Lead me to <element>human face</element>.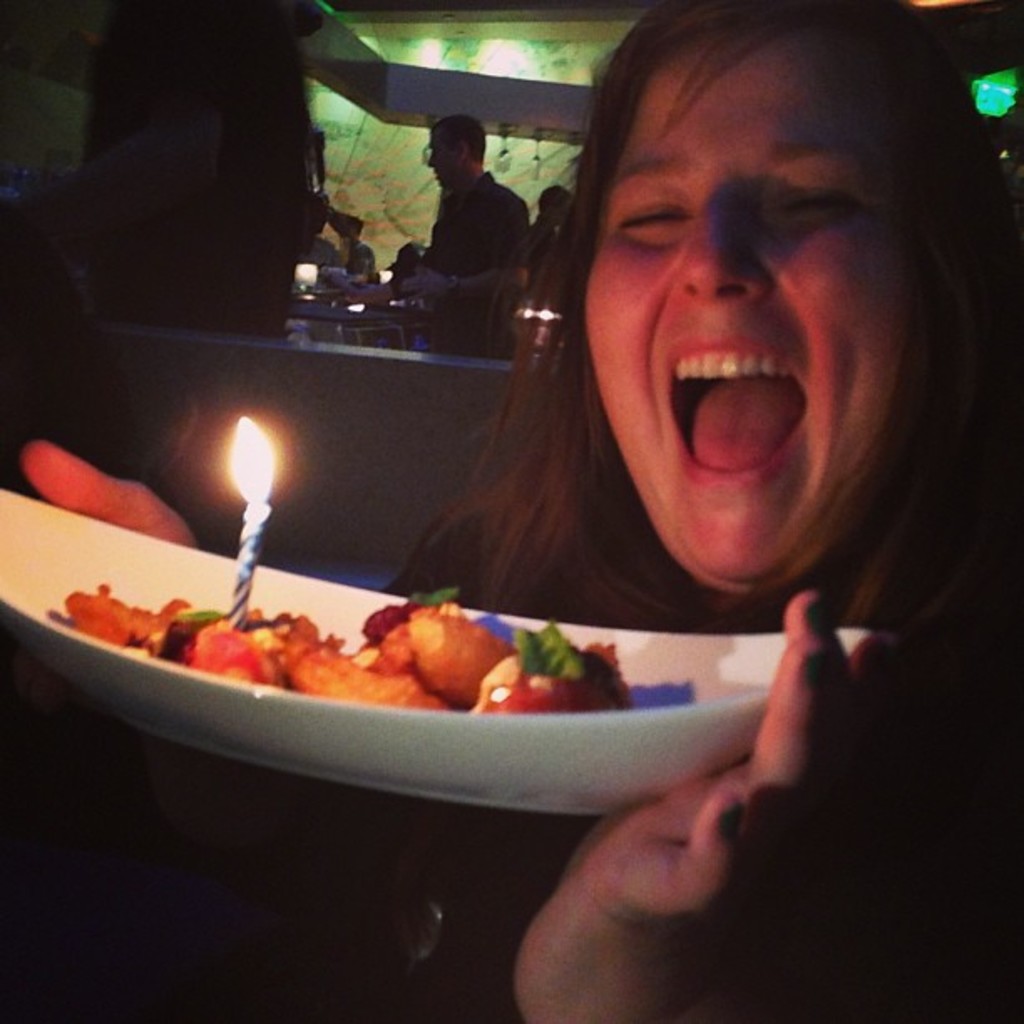
Lead to x1=581 y1=47 x2=932 y2=594.
